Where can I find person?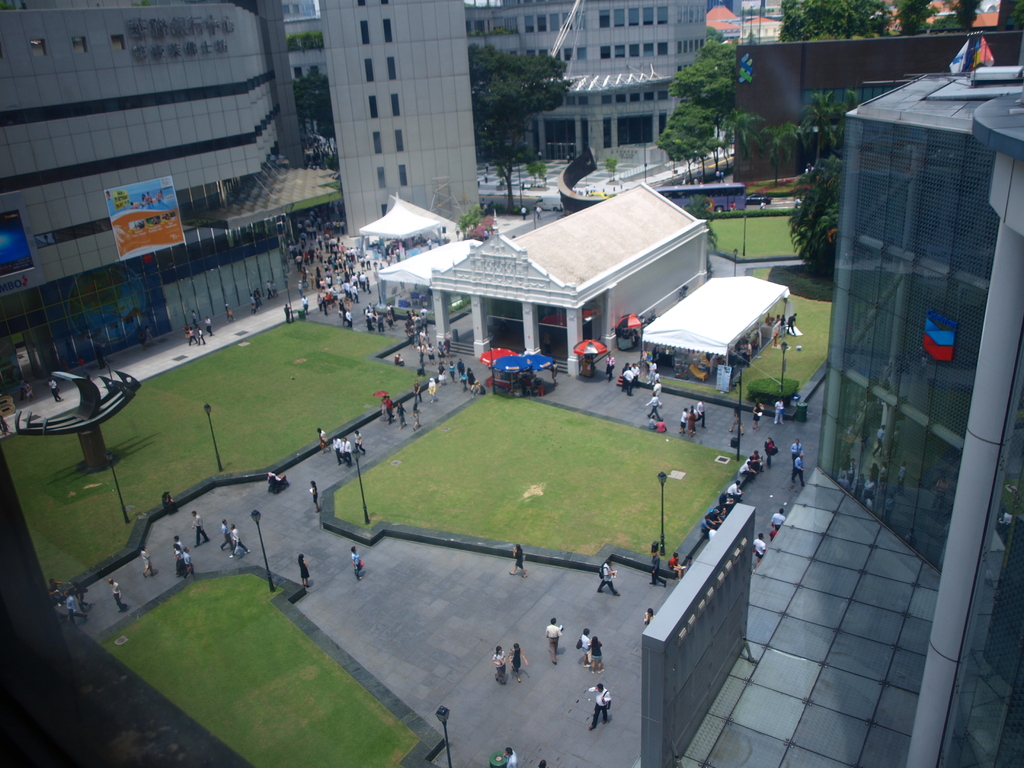
You can find it at pyautogui.locateOnScreen(574, 627, 594, 664).
